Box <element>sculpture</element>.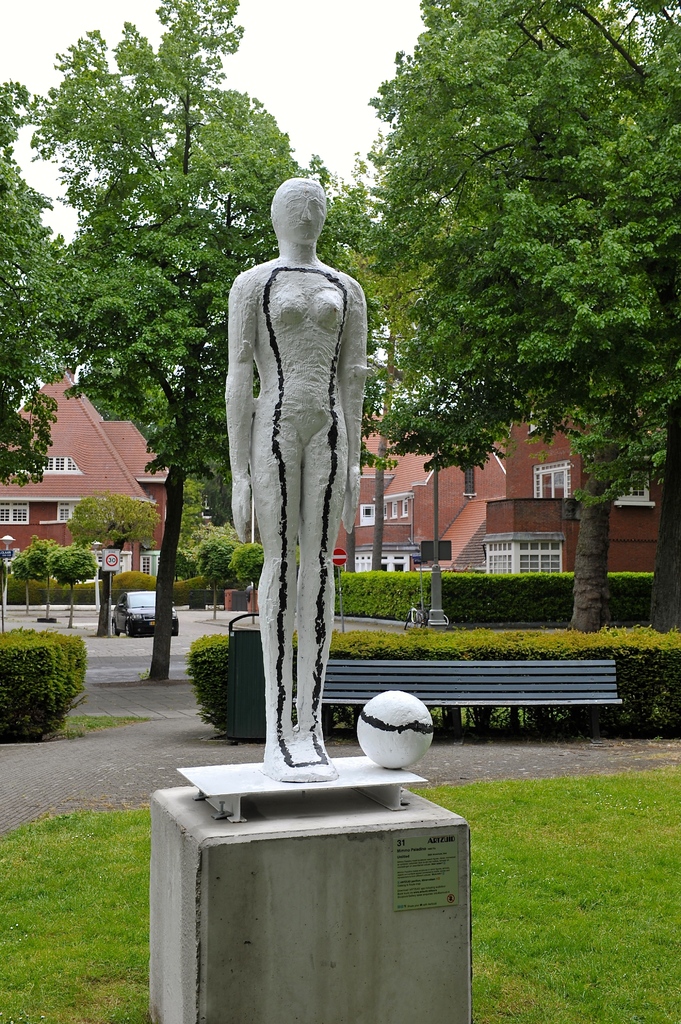
(234,176,374,771).
